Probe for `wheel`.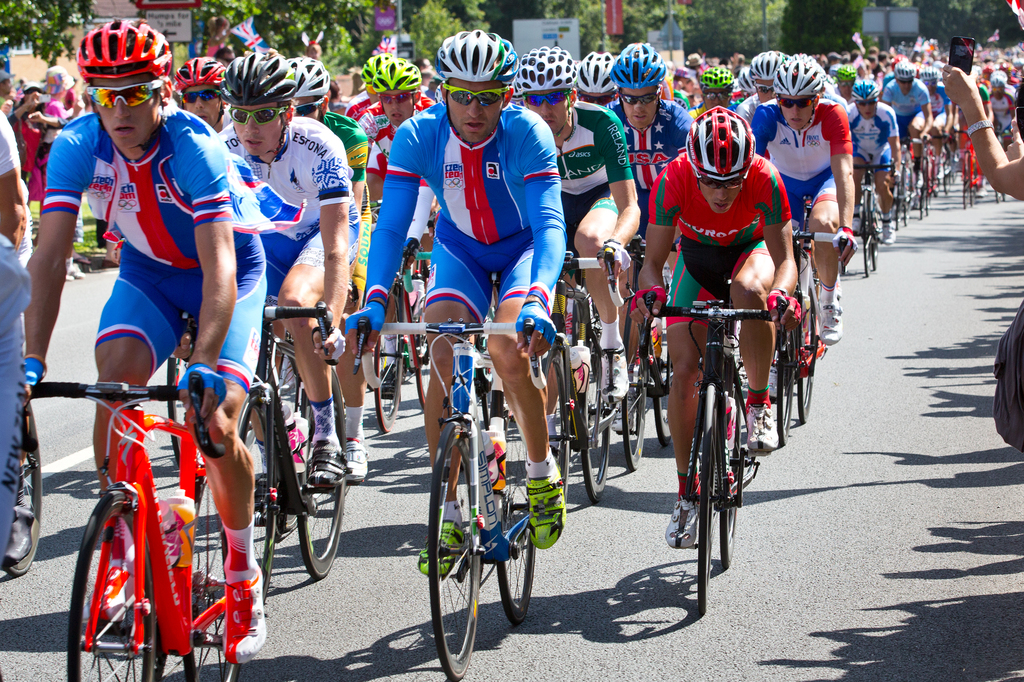
Probe result: (68, 482, 178, 669).
